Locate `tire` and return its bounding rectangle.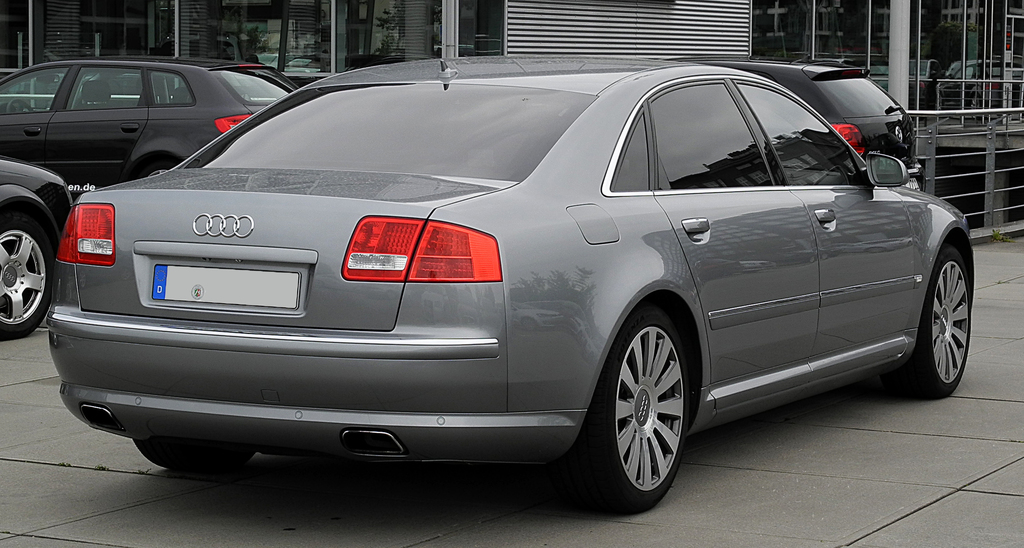
0 219 53 340.
